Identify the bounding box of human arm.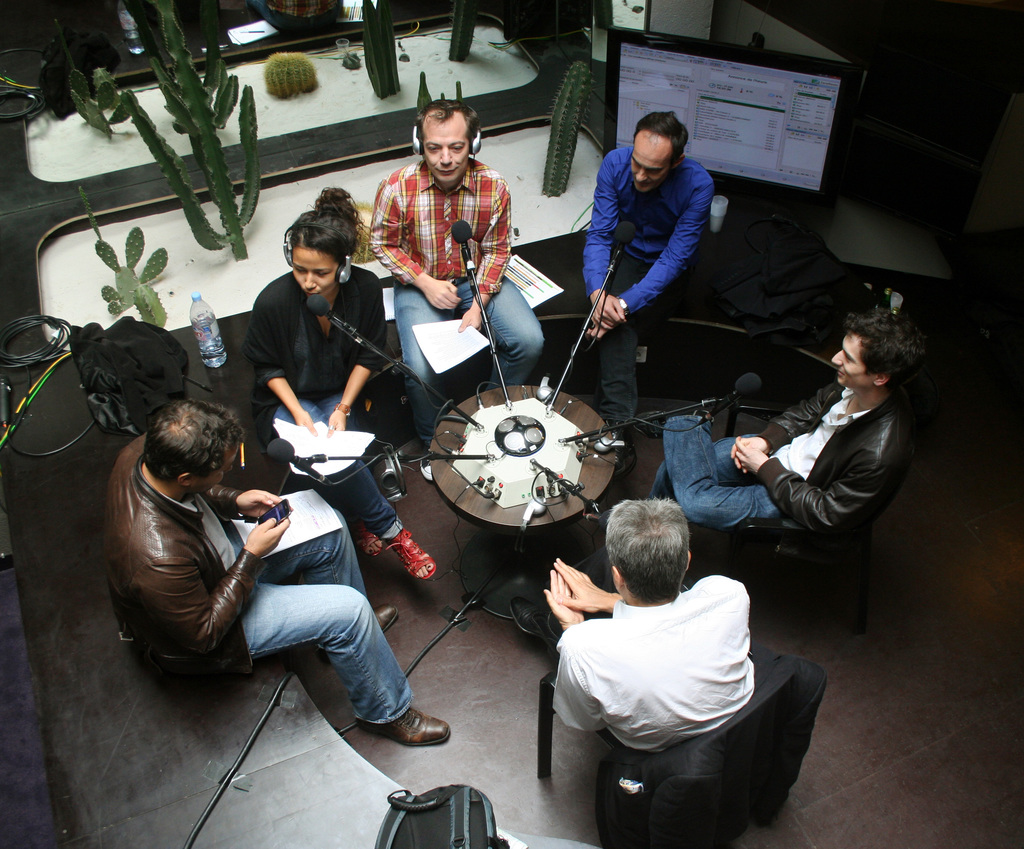
pyautogui.locateOnScreen(319, 270, 378, 441).
